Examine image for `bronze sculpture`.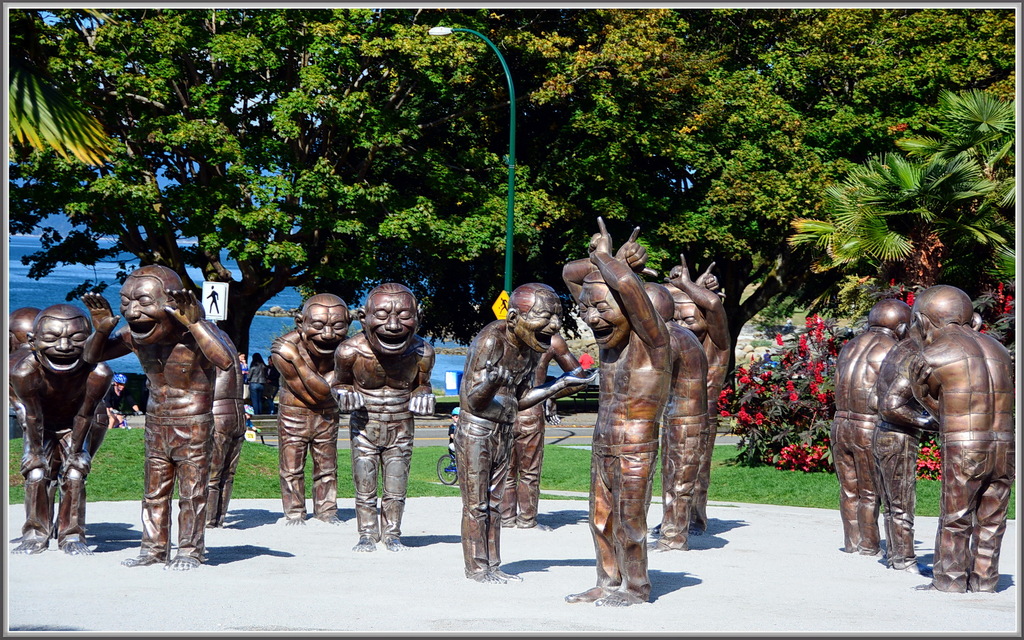
Examination result: (x1=83, y1=261, x2=232, y2=570).
